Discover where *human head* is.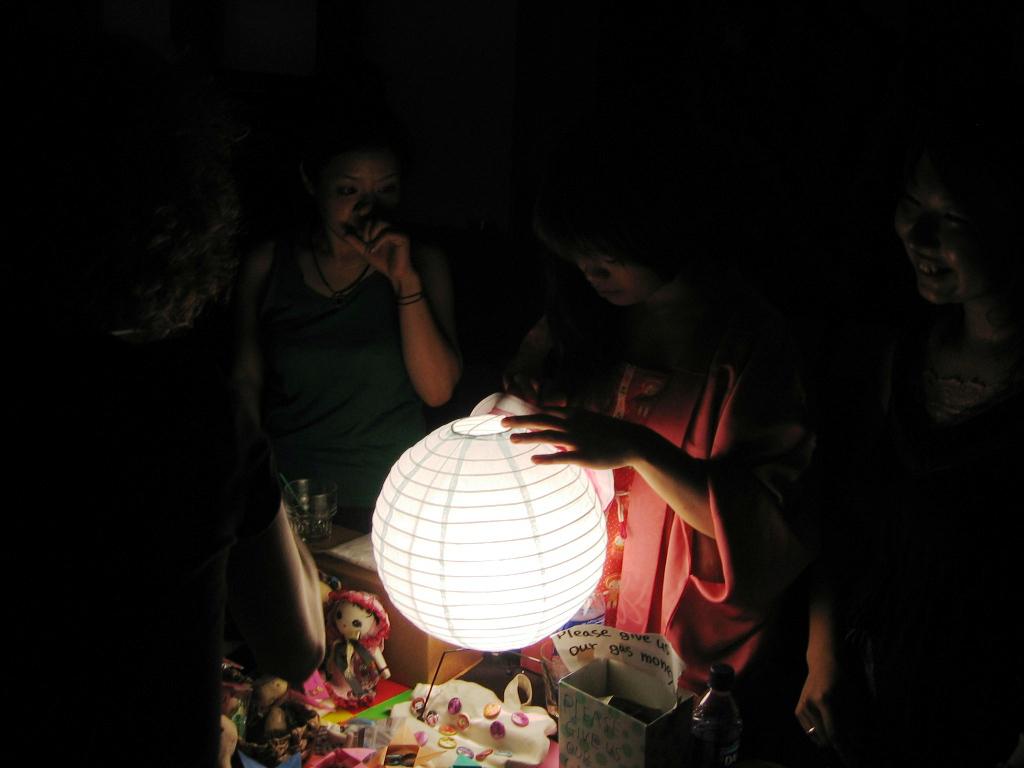
Discovered at (x1=83, y1=165, x2=226, y2=338).
